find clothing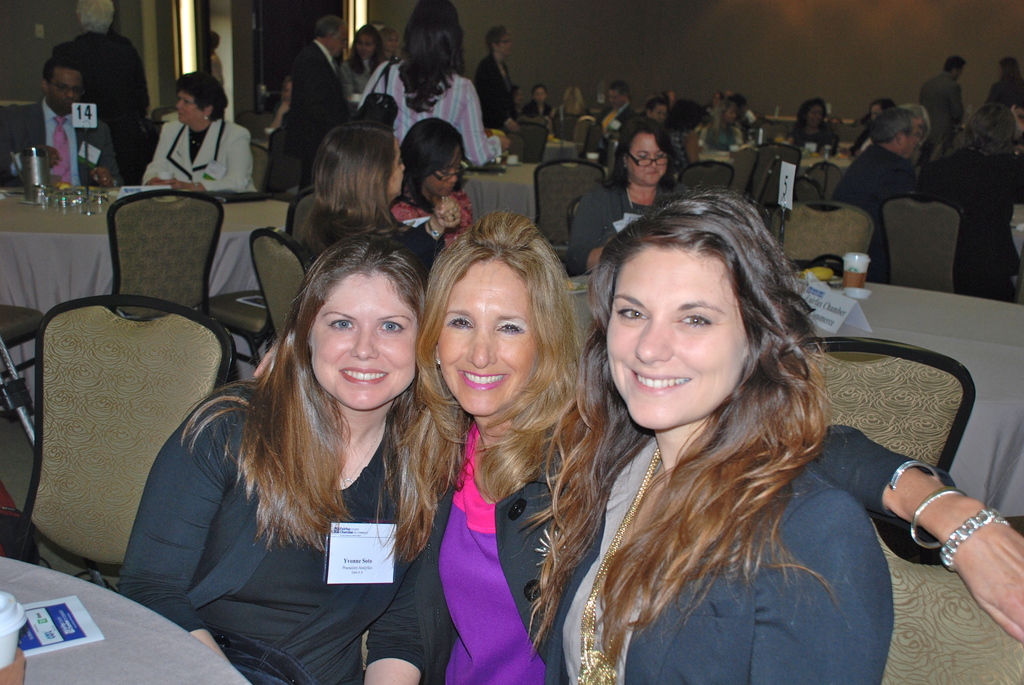
x1=44 y1=25 x2=152 y2=132
